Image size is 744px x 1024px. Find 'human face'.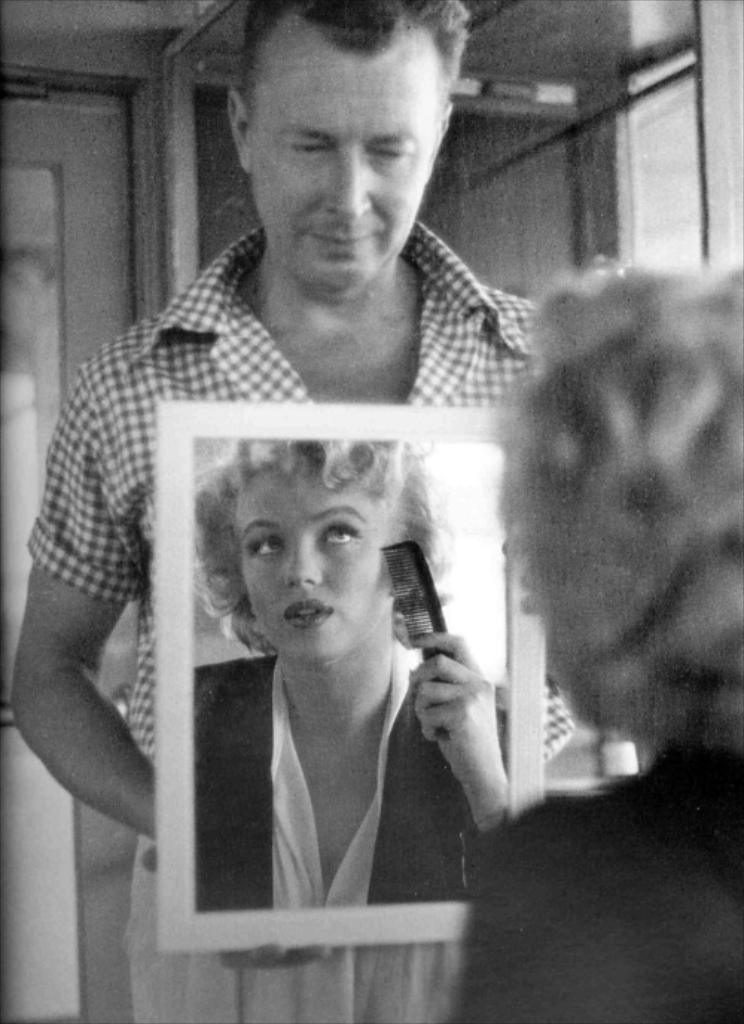
x1=234, y1=454, x2=388, y2=667.
